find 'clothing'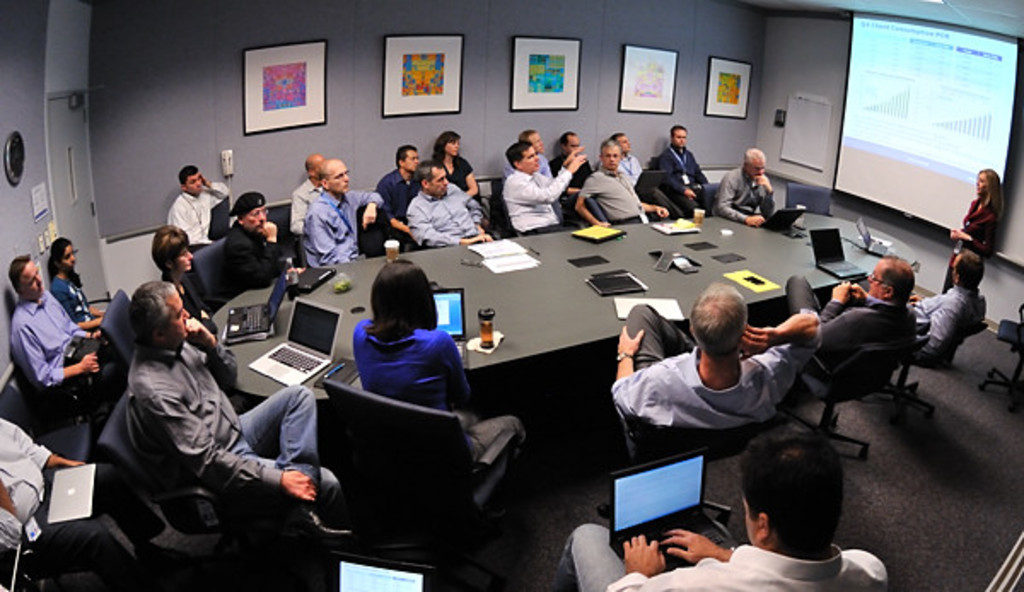
<box>442,154,480,194</box>
